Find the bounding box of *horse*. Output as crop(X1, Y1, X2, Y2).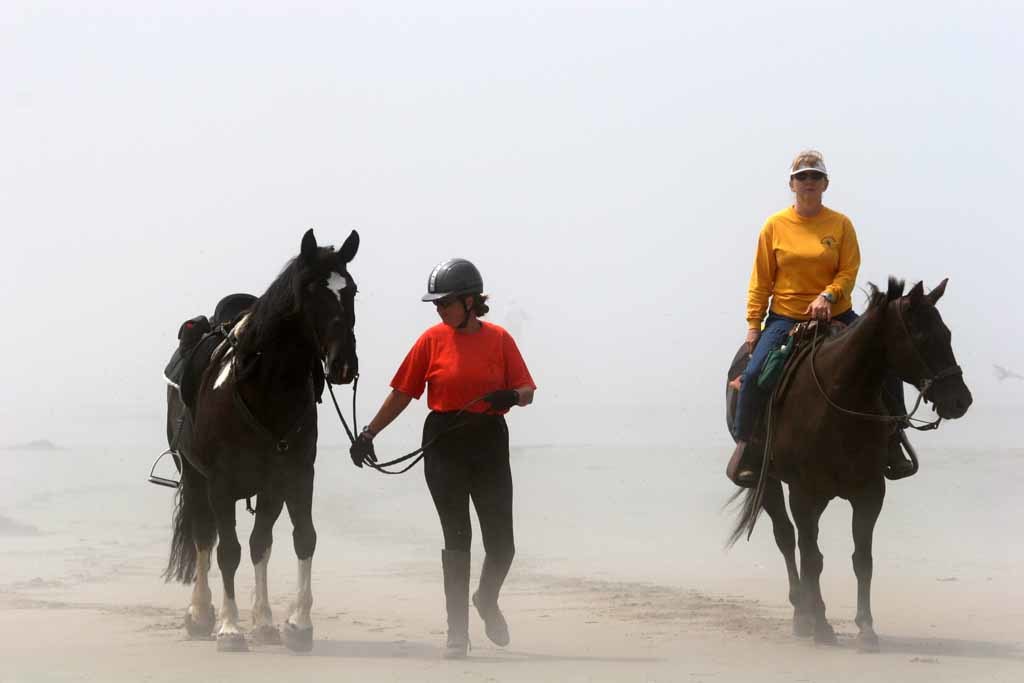
crop(160, 227, 363, 655).
